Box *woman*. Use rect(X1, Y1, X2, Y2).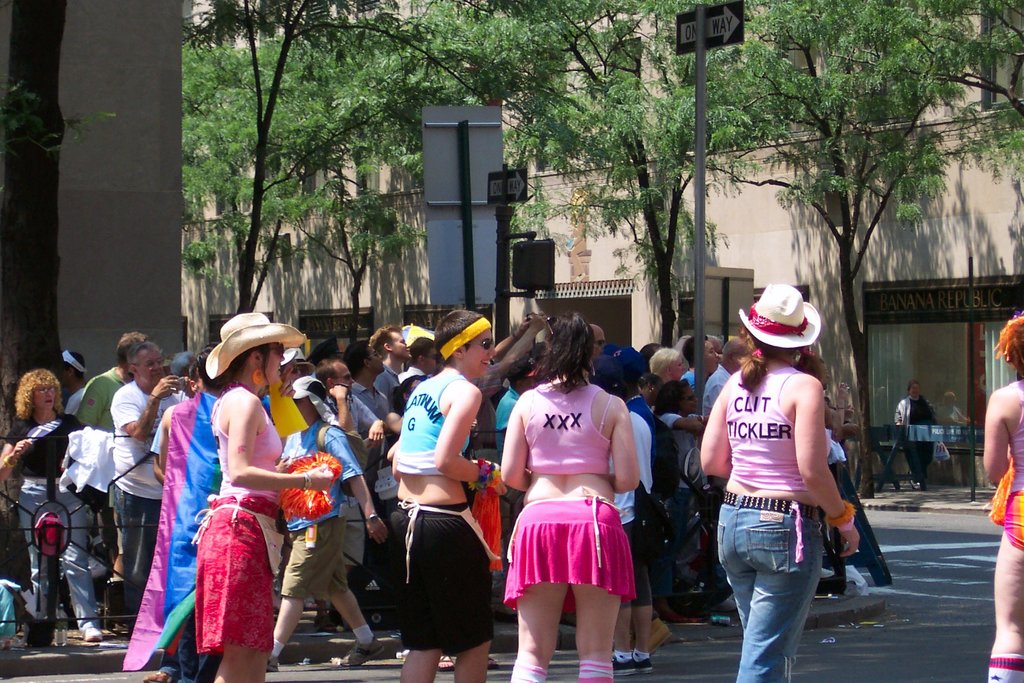
rect(392, 306, 506, 682).
